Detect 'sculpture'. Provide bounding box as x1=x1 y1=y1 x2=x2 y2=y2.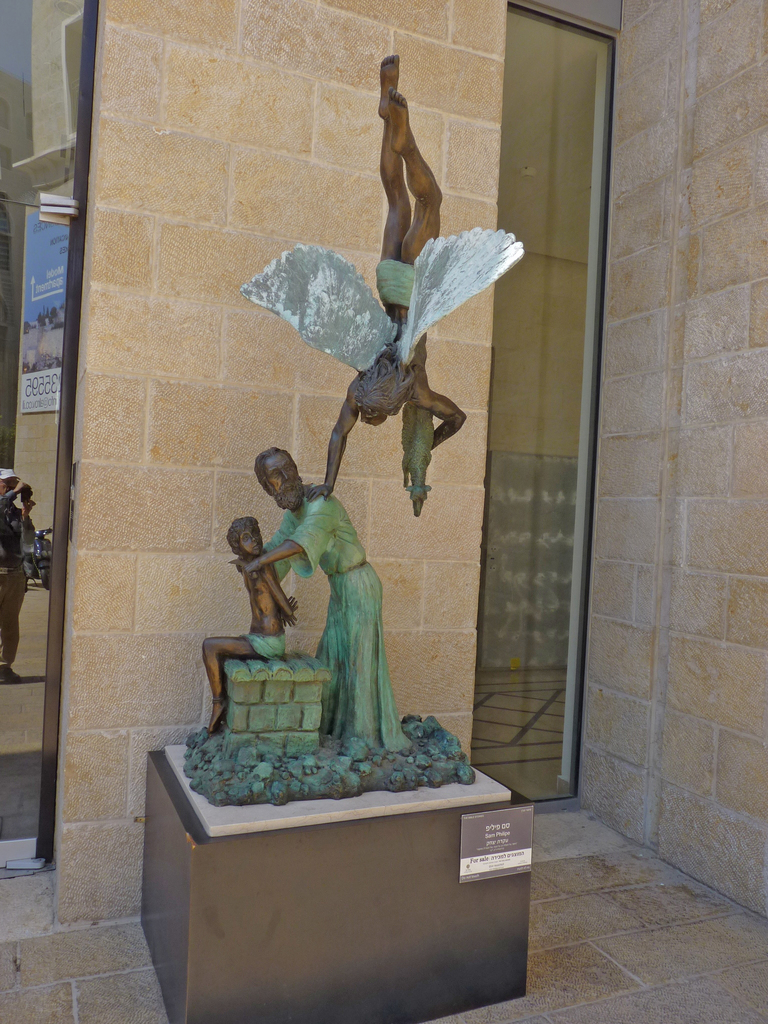
x1=225 y1=439 x2=409 y2=752.
